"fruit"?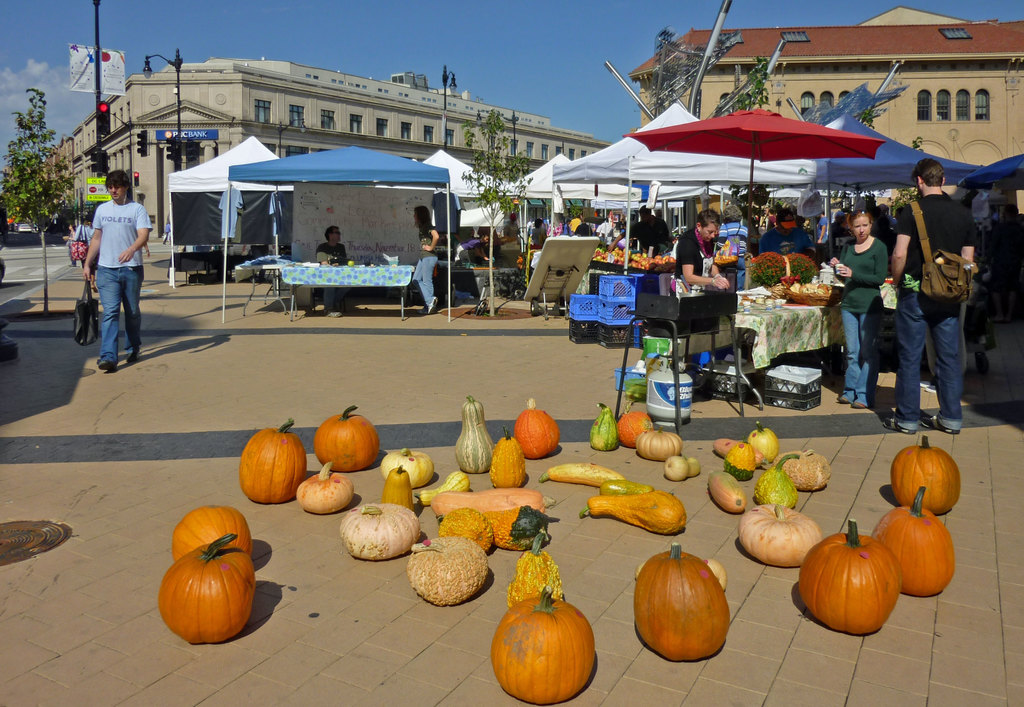
{"left": 294, "top": 463, "right": 354, "bottom": 517}
